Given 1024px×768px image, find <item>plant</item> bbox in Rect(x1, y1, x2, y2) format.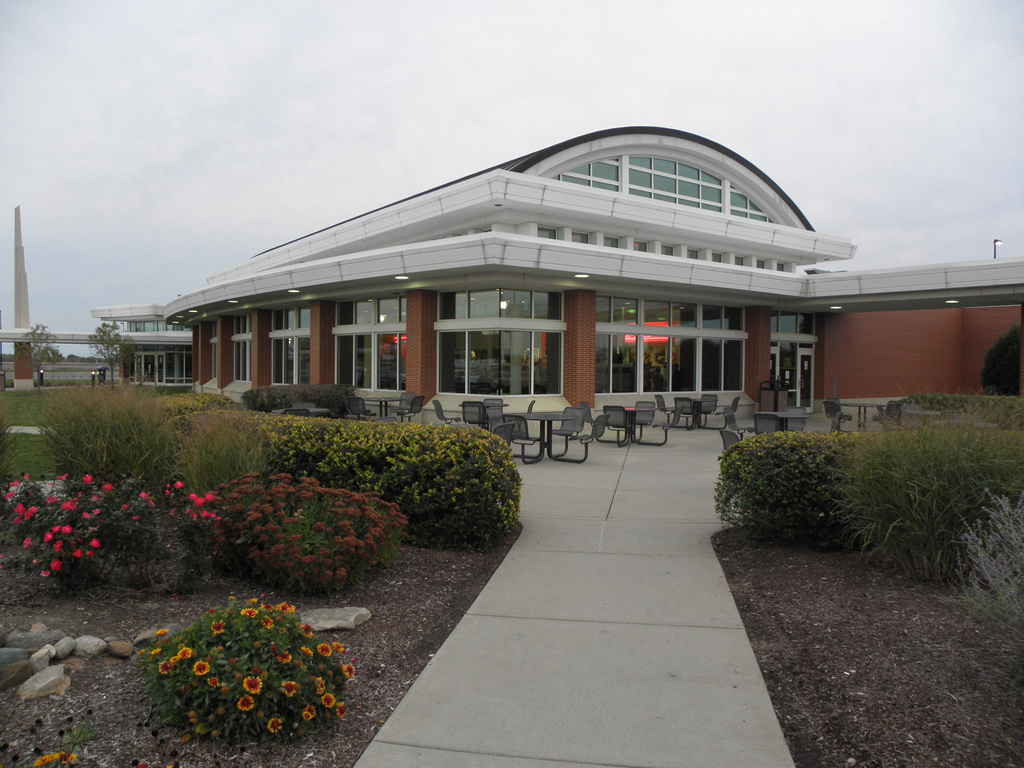
Rect(30, 383, 174, 490).
